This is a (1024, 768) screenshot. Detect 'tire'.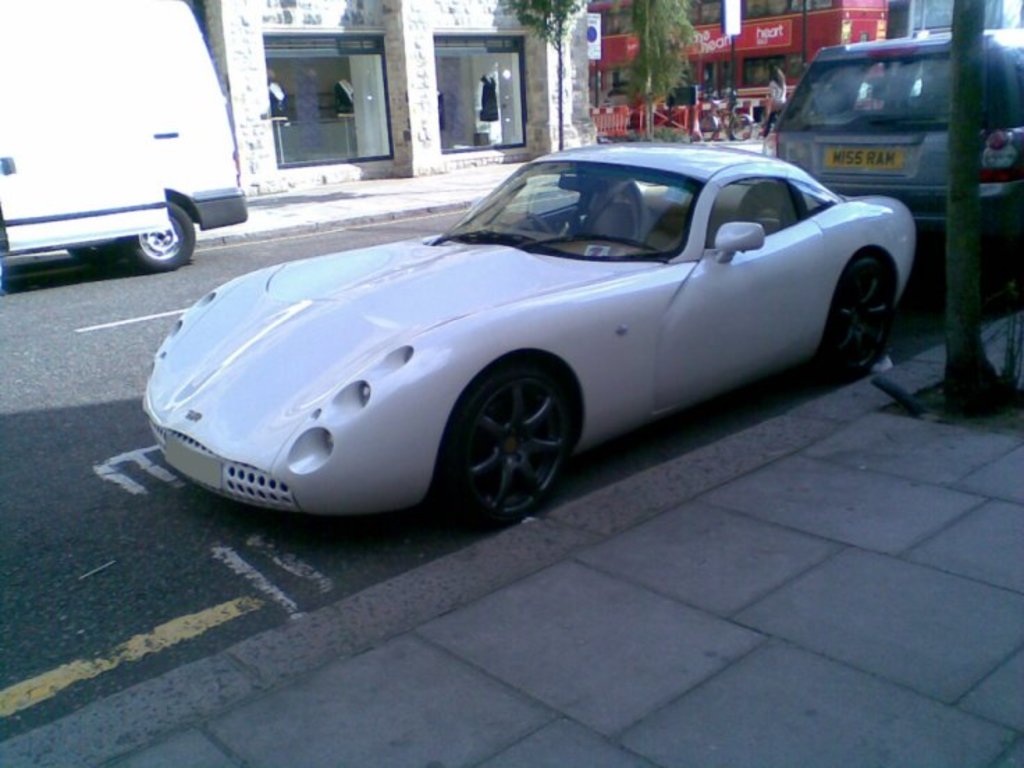
x1=136, y1=203, x2=193, y2=273.
